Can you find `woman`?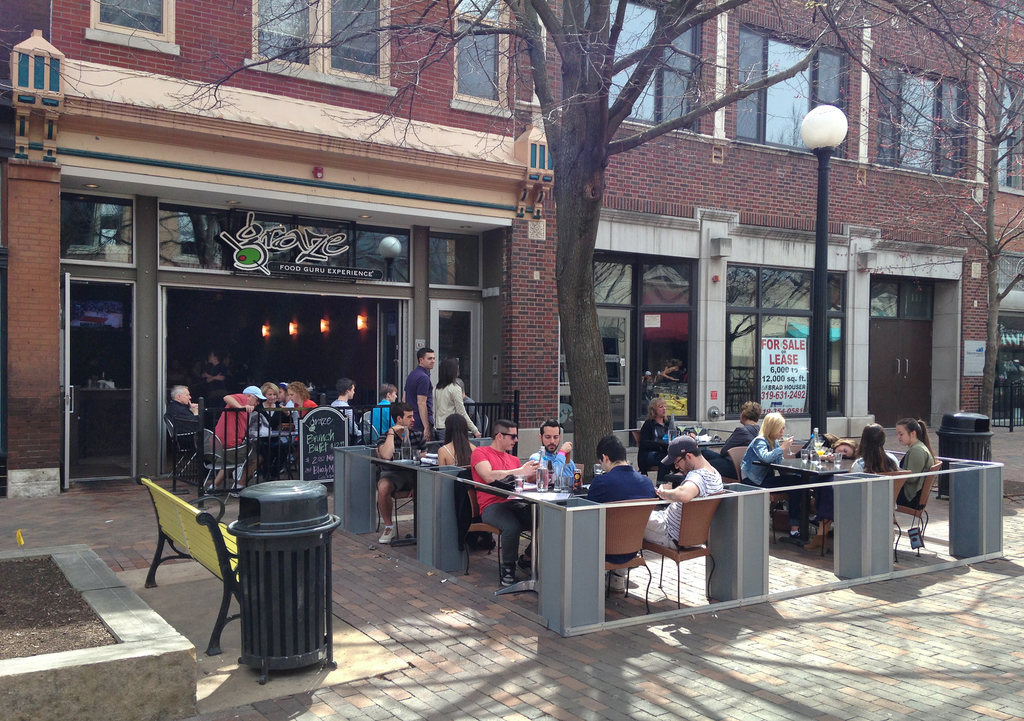
Yes, bounding box: <region>254, 382, 286, 427</region>.
